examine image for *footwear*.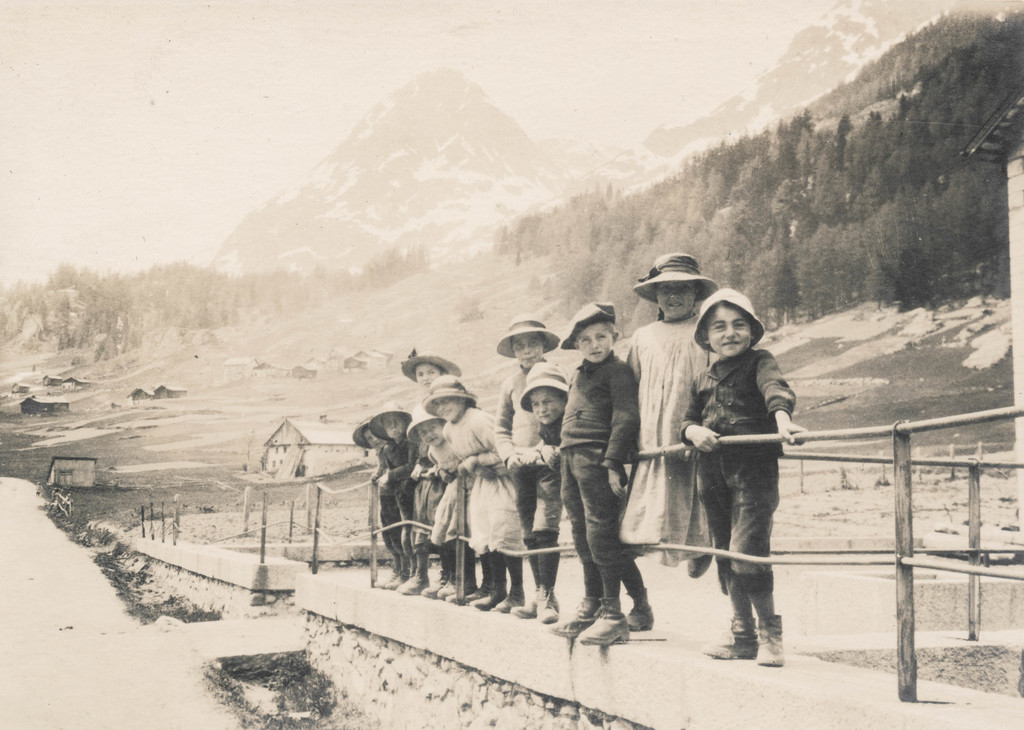
Examination result: select_region(550, 594, 599, 638).
